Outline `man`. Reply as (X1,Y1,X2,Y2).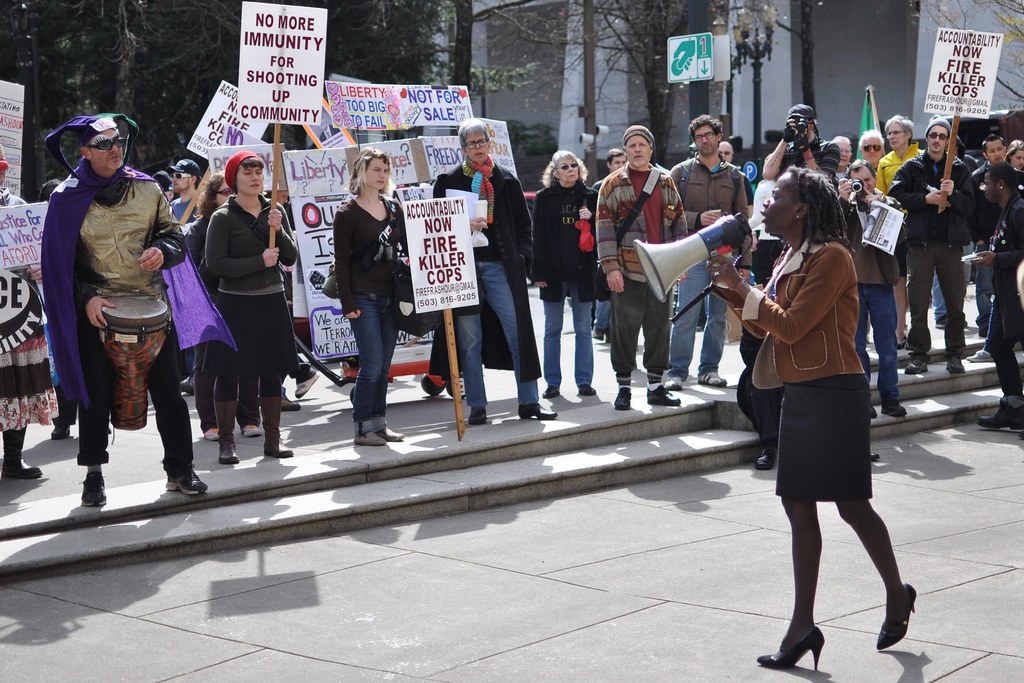
(662,112,751,388).
